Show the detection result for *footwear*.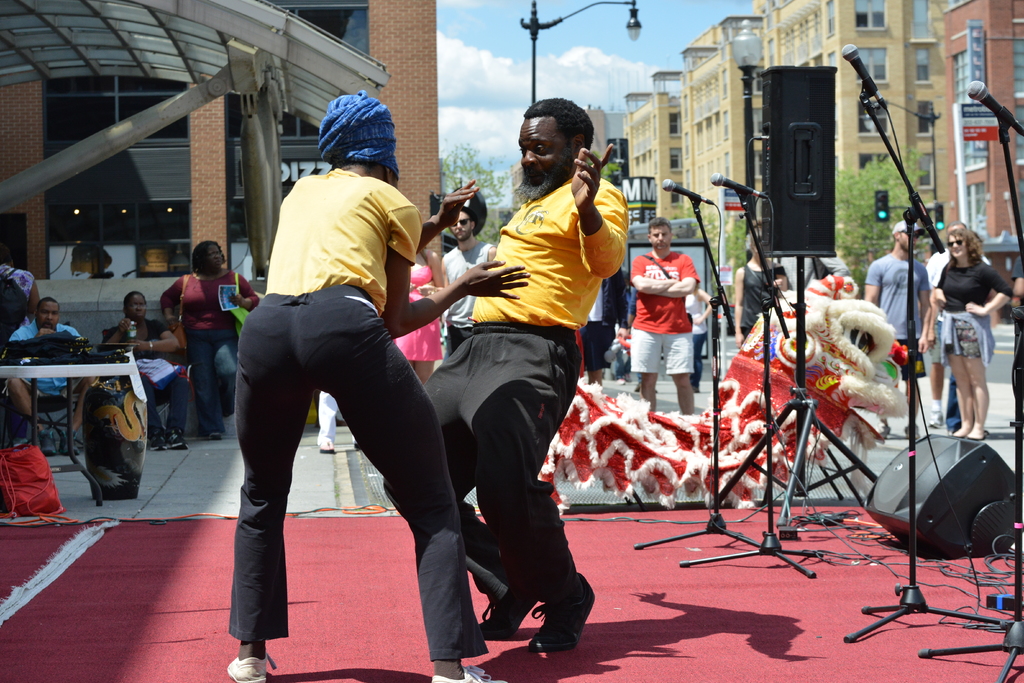
{"left": 877, "top": 416, "right": 895, "bottom": 440}.
